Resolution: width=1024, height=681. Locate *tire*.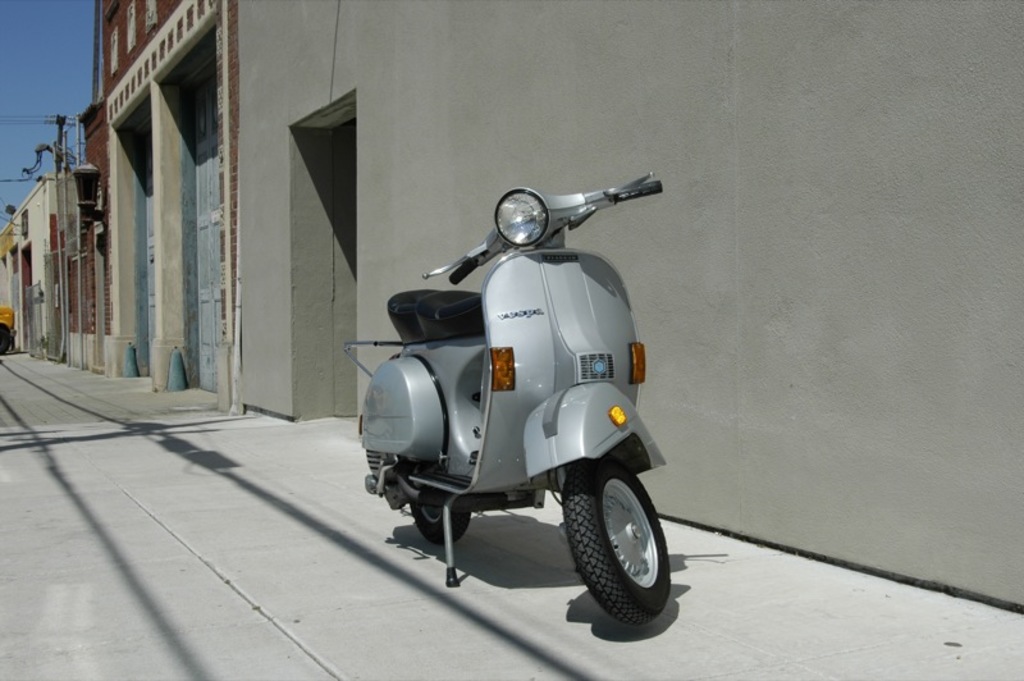
BBox(562, 454, 676, 630).
